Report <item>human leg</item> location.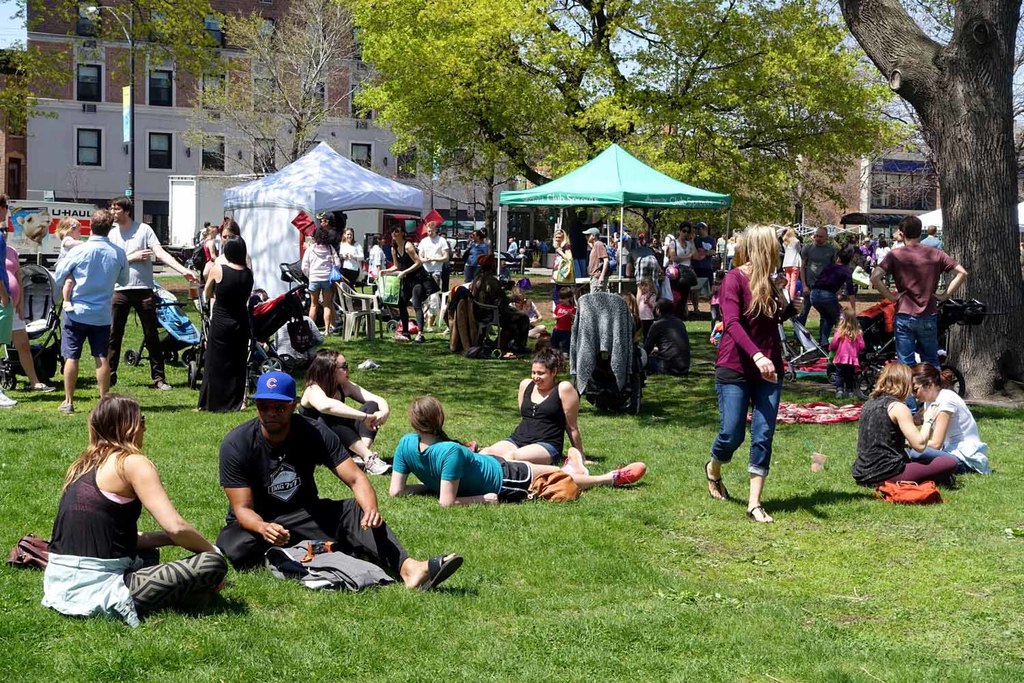
Report: <box>126,550,225,612</box>.
